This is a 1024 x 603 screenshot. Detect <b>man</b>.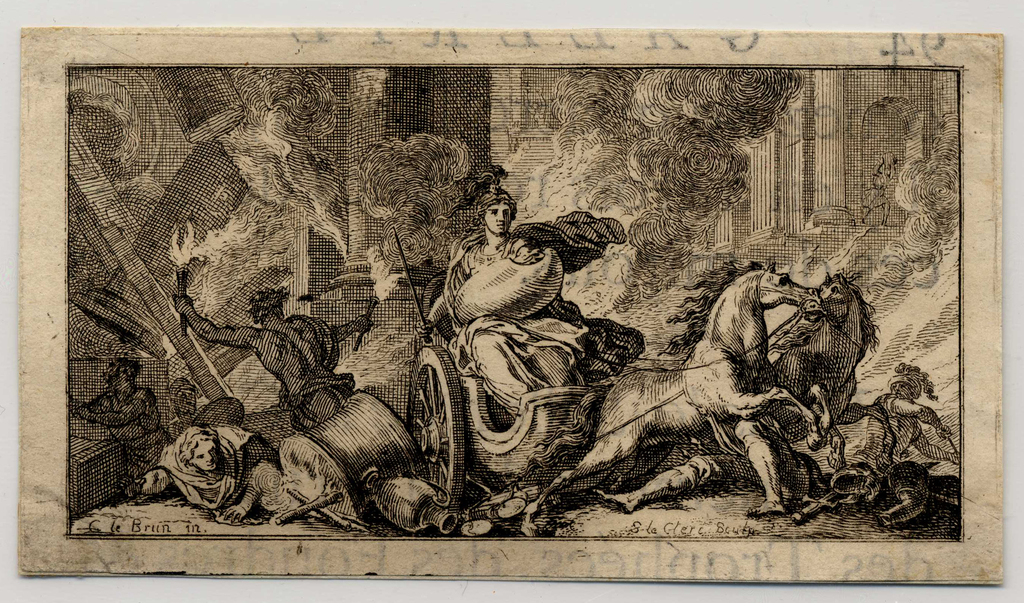
l=415, t=172, r=589, b=413.
